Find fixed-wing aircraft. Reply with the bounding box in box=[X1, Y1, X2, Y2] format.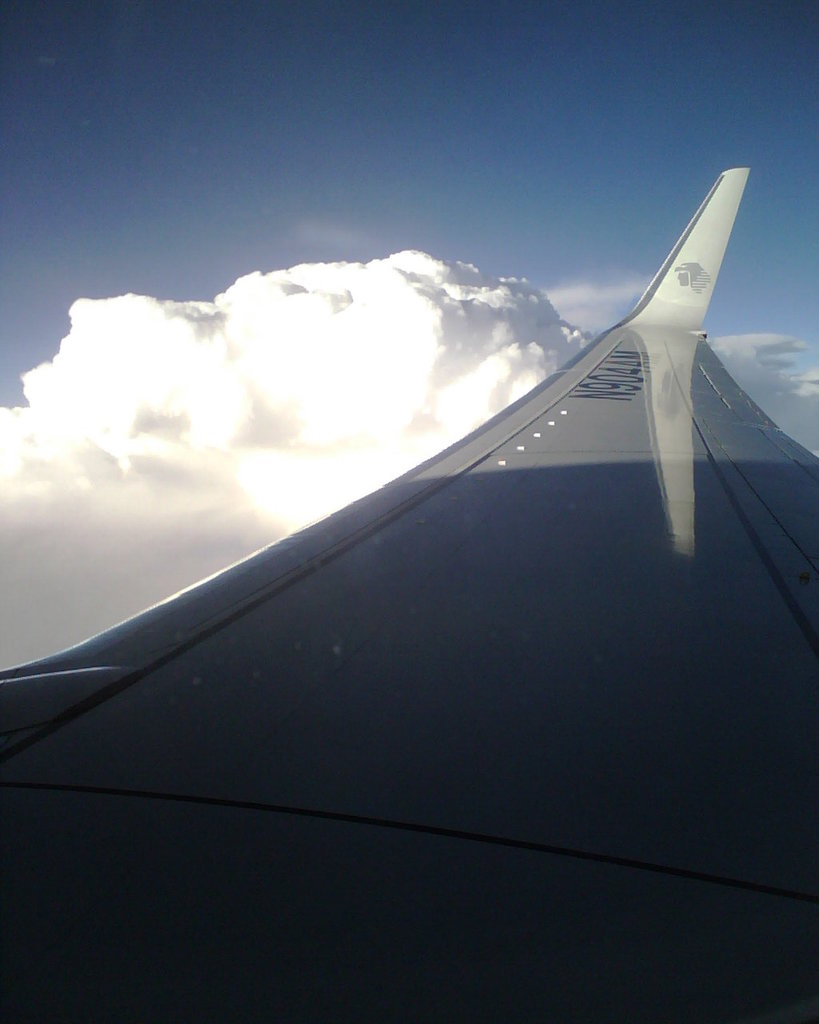
box=[4, 166, 818, 1023].
